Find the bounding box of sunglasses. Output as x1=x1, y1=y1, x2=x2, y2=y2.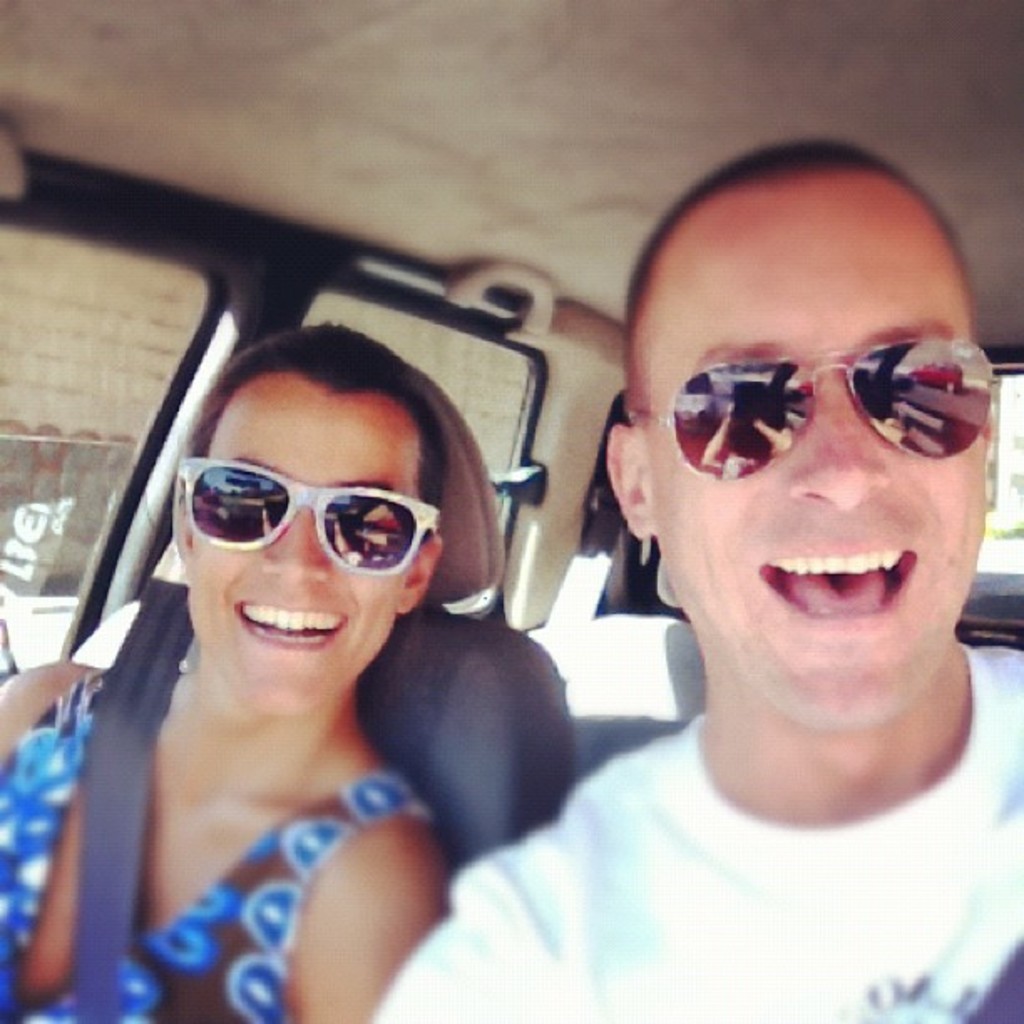
x1=612, y1=336, x2=997, y2=490.
